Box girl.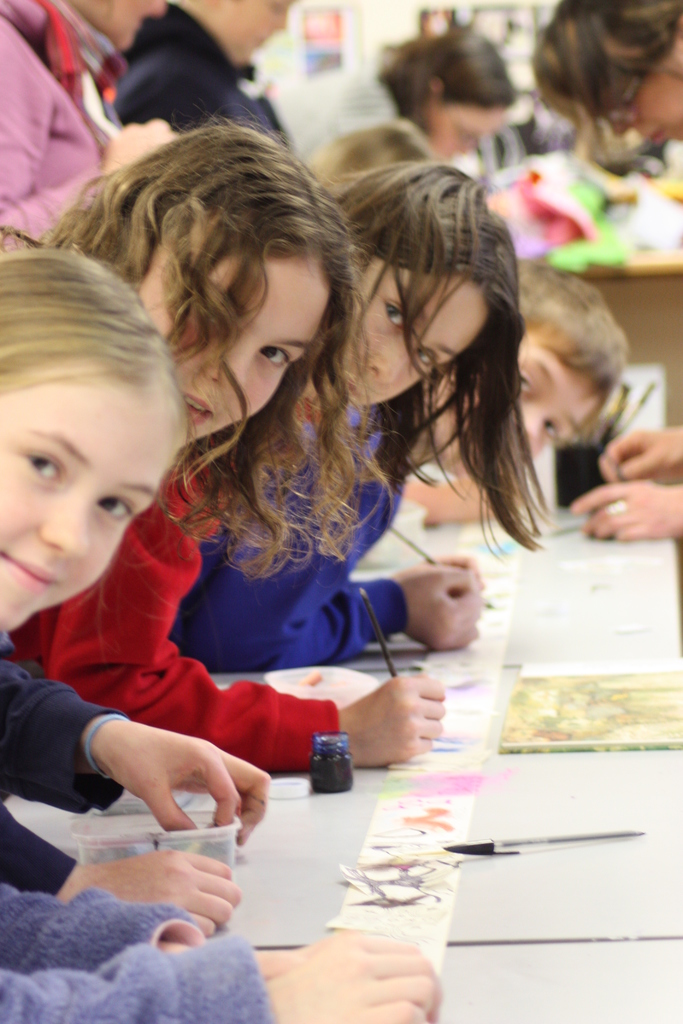
box(229, 174, 523, 615).
